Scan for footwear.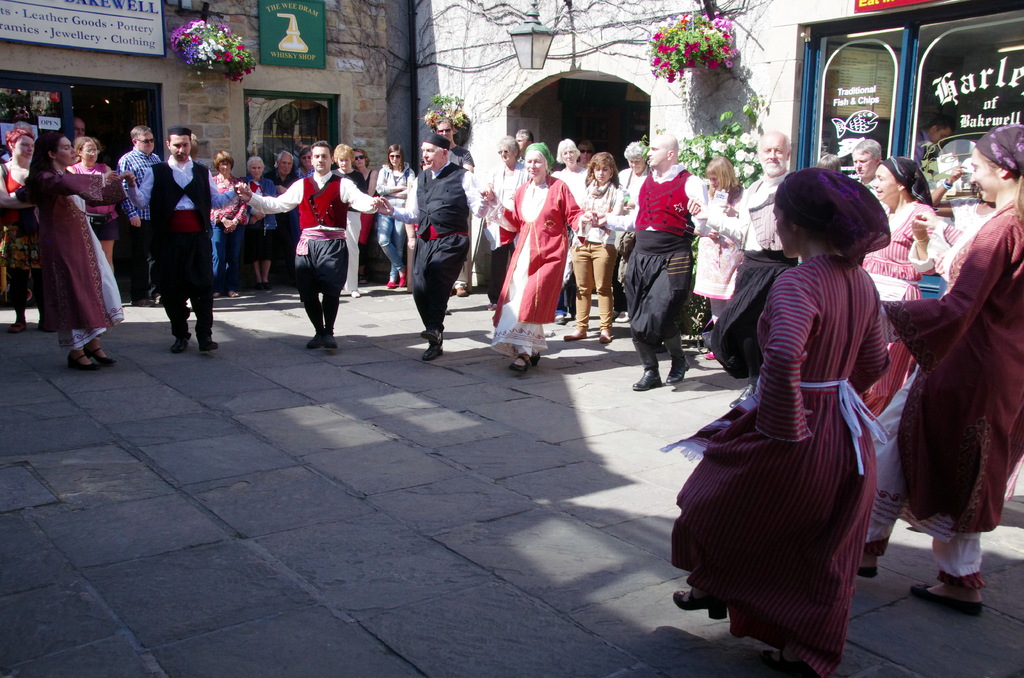
Scan result: bbox(82, 344, 121, 366).
